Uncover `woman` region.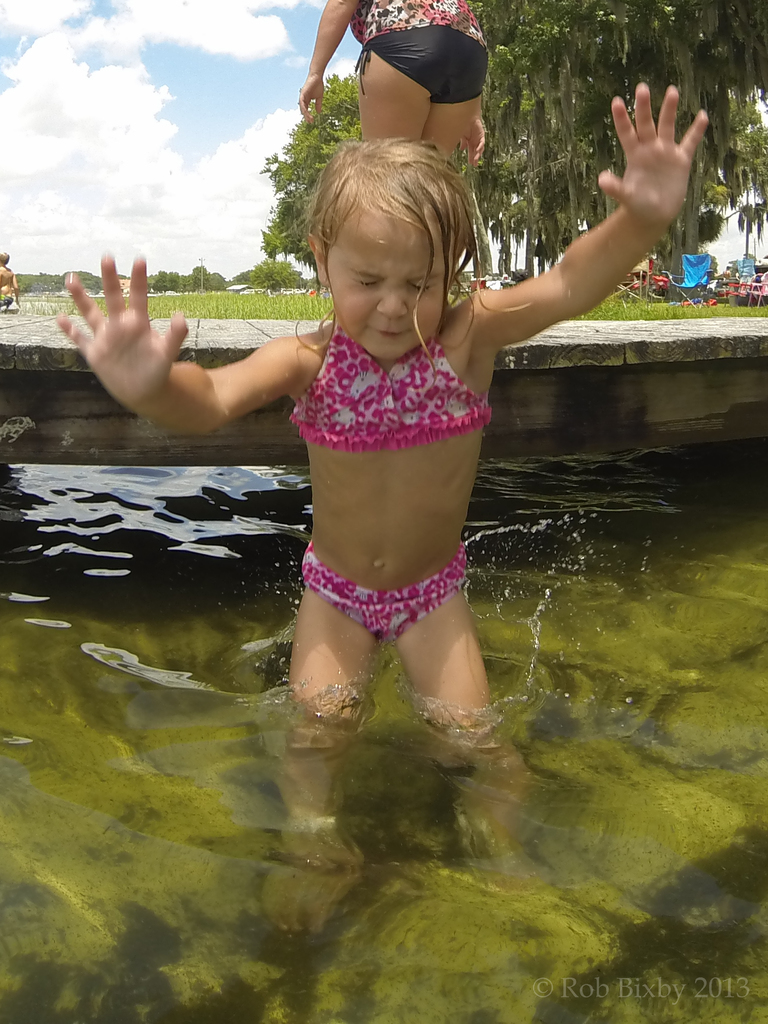
Uncovered: l=296, t=0, r=490, b=152.
